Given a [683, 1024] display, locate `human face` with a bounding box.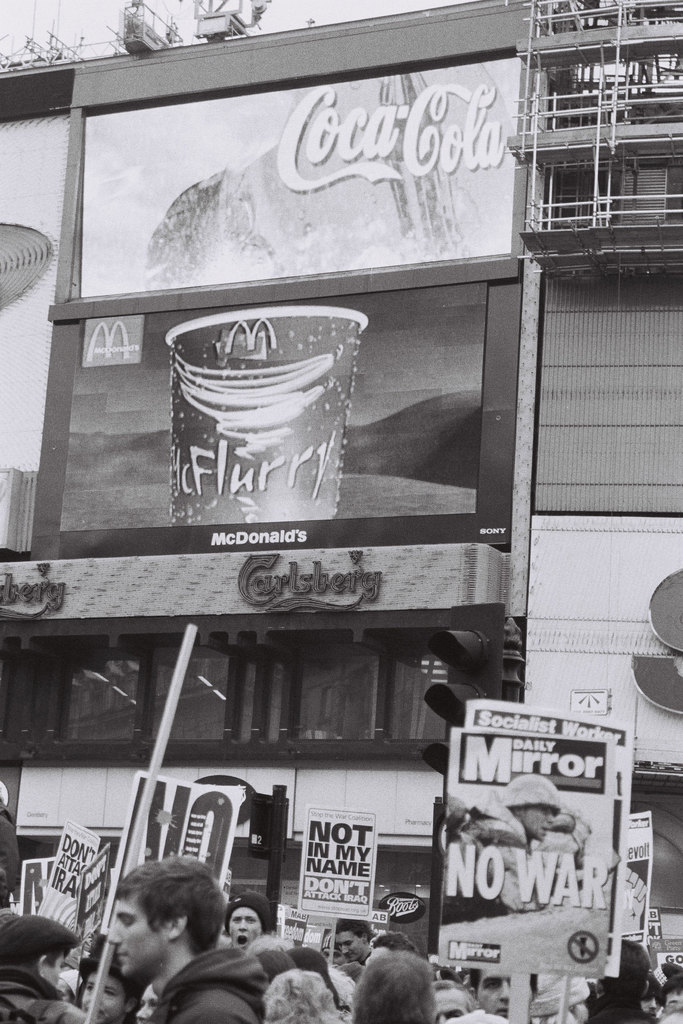
Located: box=[436, 989, 467, 1023].
